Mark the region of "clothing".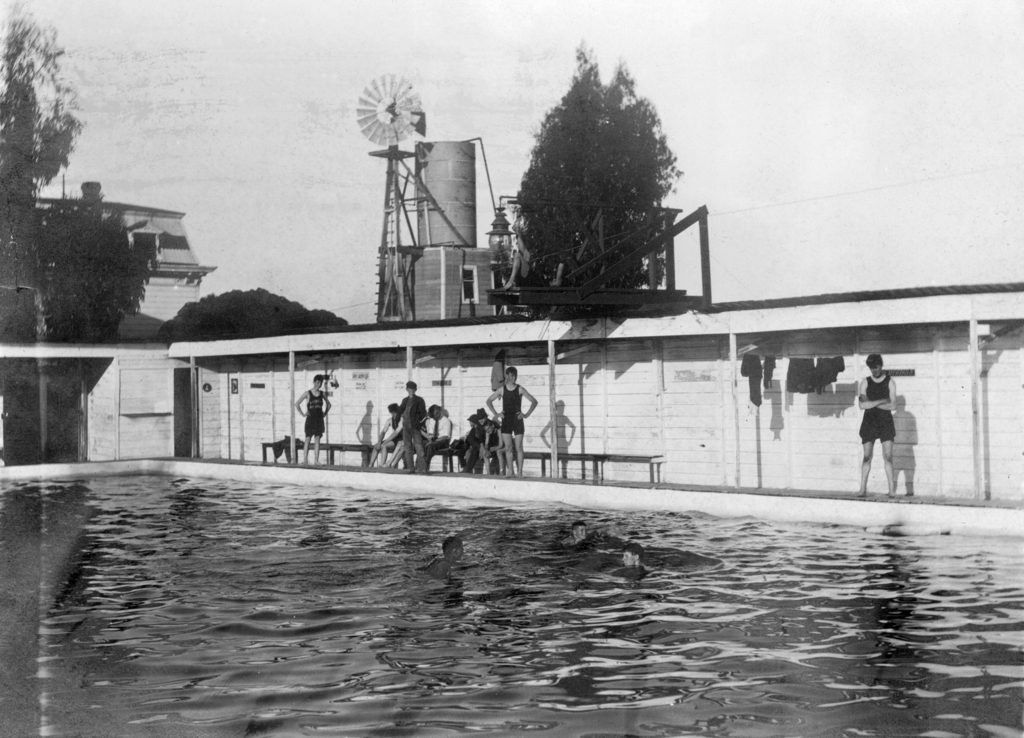
Region: BBox(392, 415, 402, 440).
